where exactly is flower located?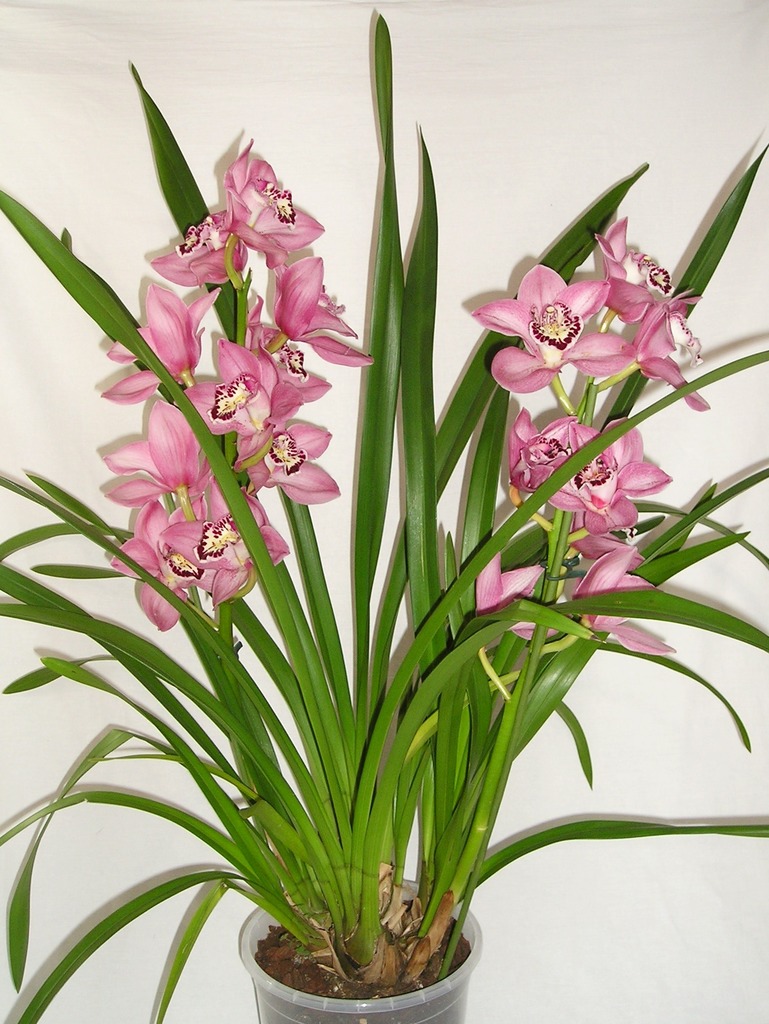
Its bounding box is 112, 397, 228, 510.
